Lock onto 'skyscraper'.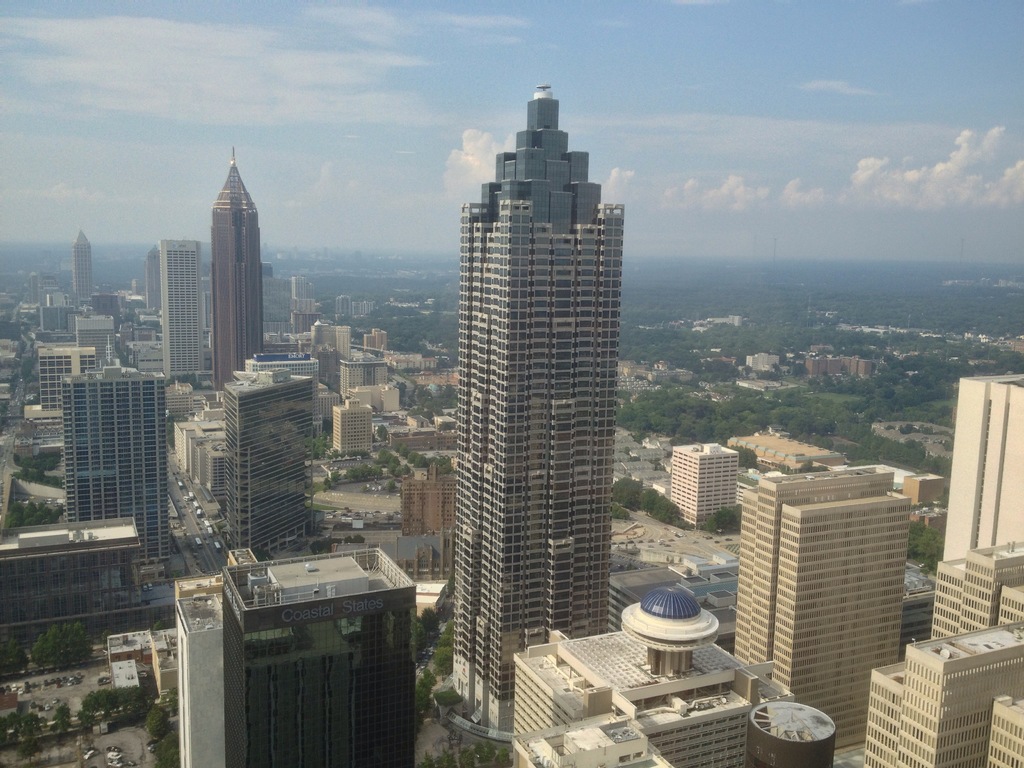
Locked: 62 364 169 561.
